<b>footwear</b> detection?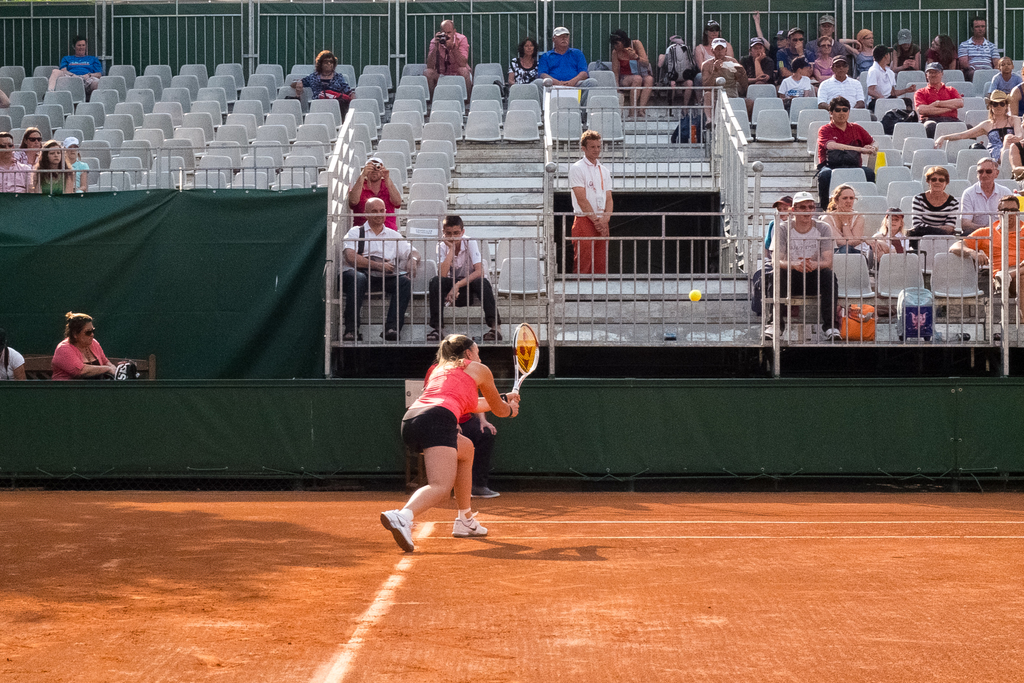
763:322:782:339
